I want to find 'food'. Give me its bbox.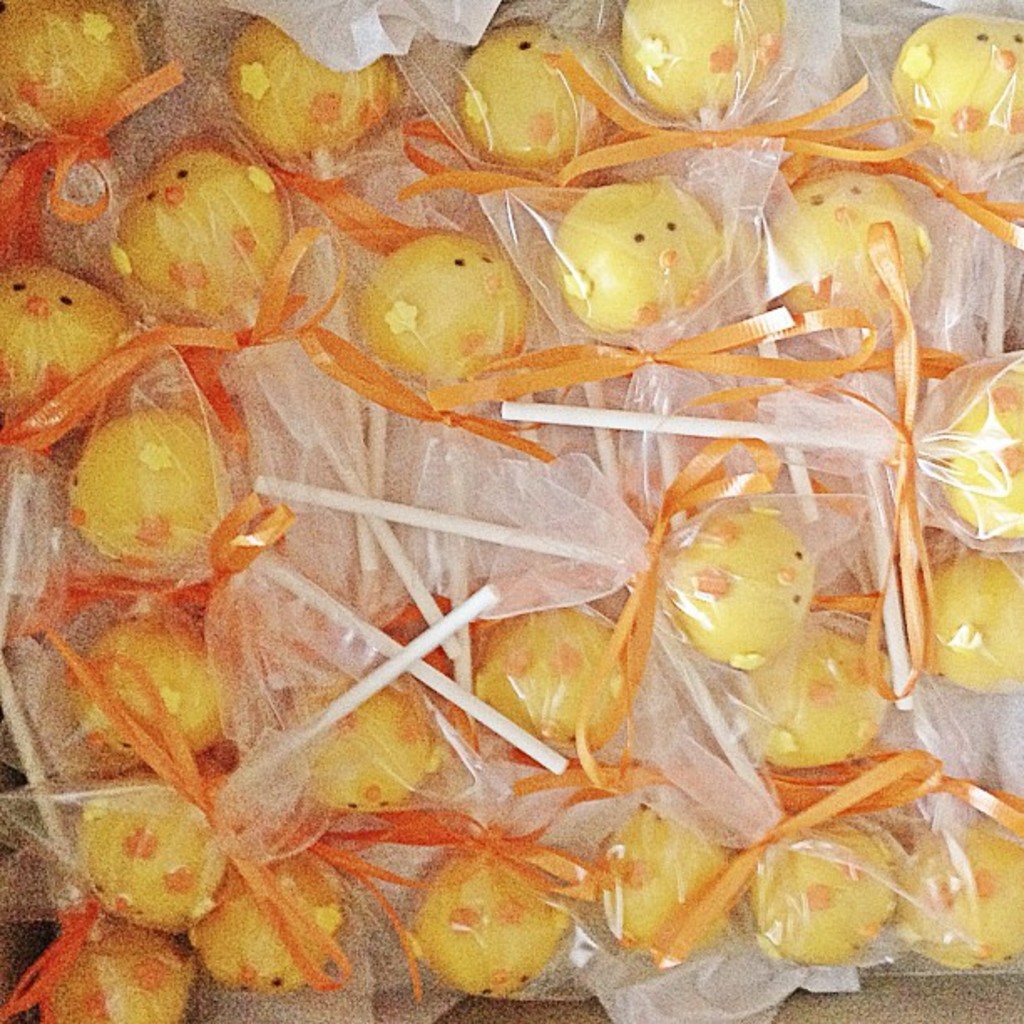
bbox(28, 614, 221, 756).
